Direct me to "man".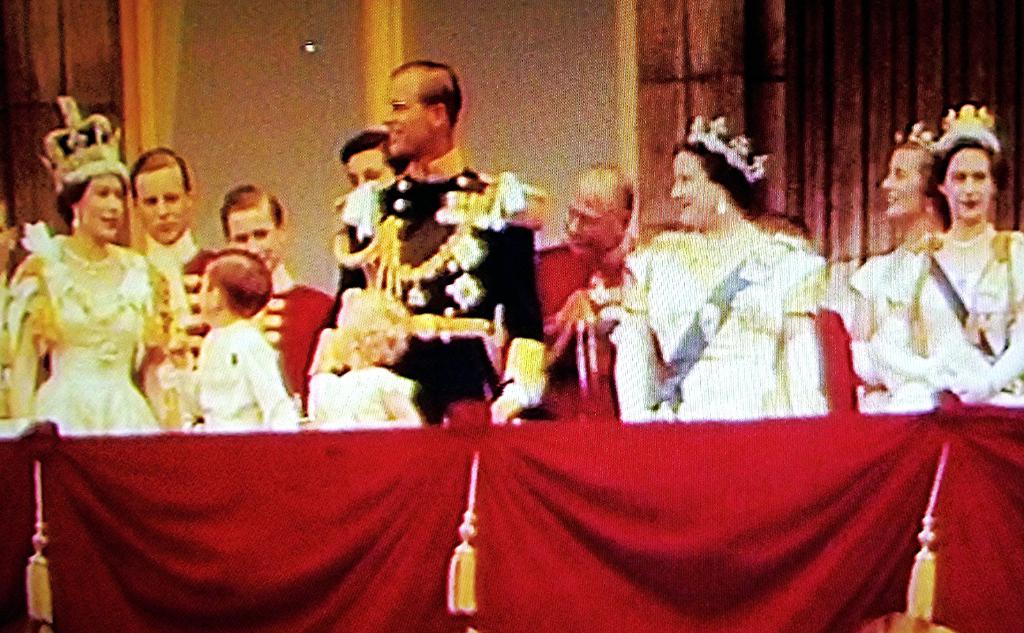
Direction: {"x1": 213, "y1": 177, "x2": 362, "y2": 418}.
